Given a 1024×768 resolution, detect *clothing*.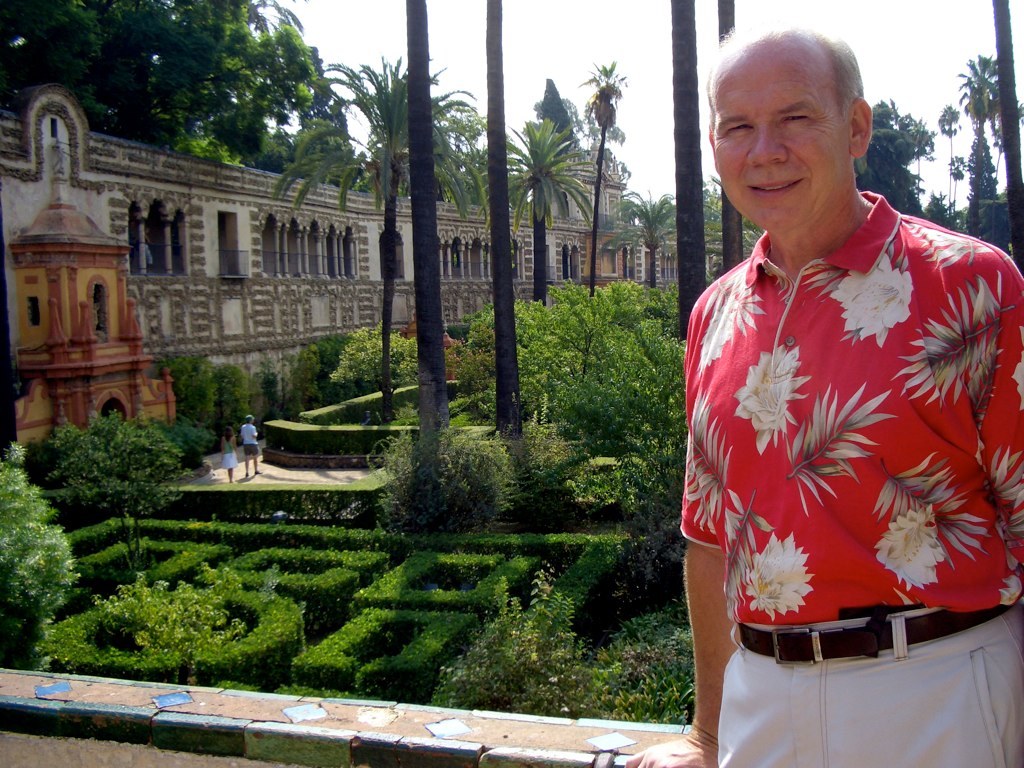
{"x1": 222, "y1": 434, "x2": 233, "y2": 451}.
